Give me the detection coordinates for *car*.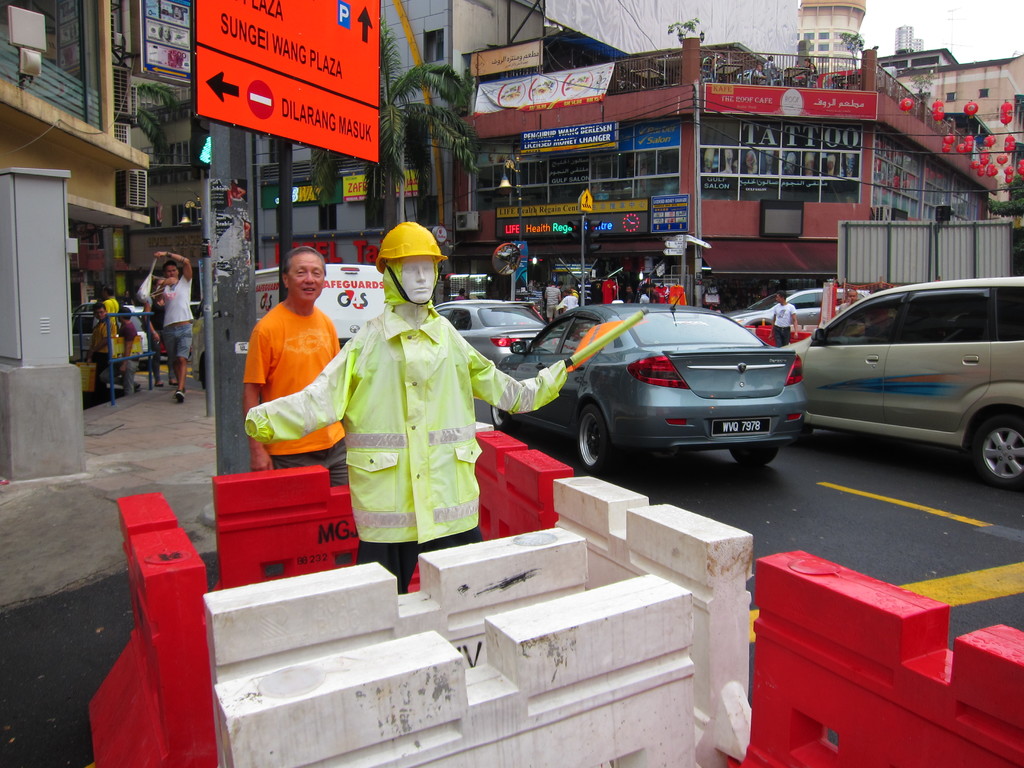
box(726, 281, 879, 321).
